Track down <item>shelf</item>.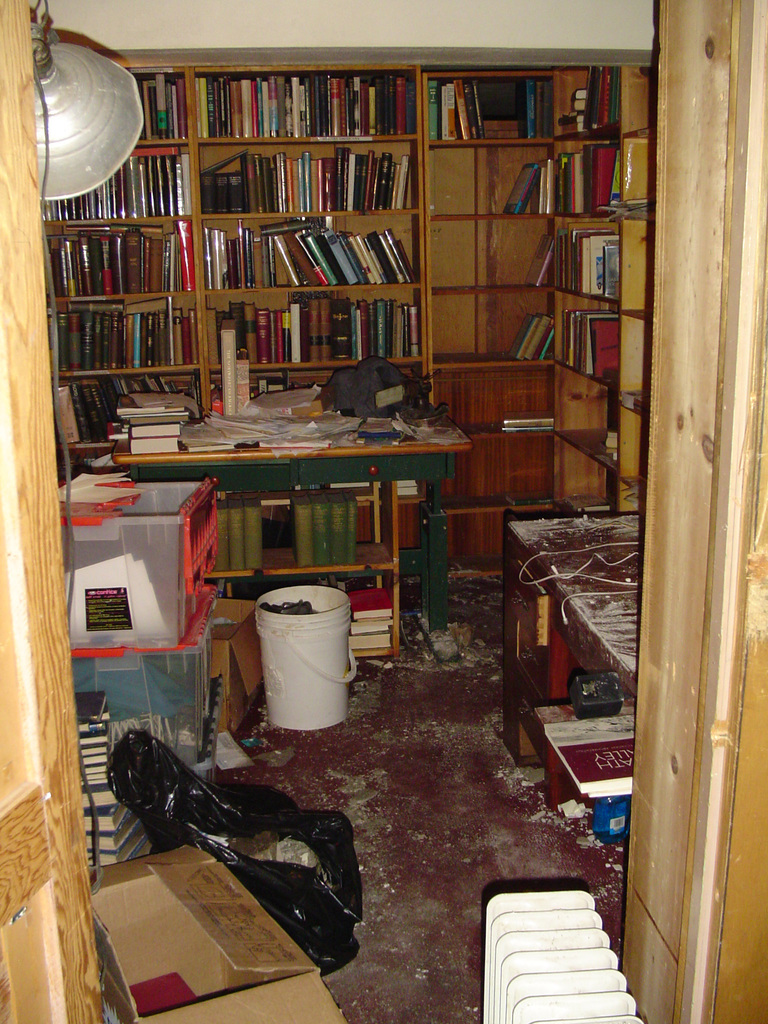
Tracked to l=445, t=499, r=561, b=579.
